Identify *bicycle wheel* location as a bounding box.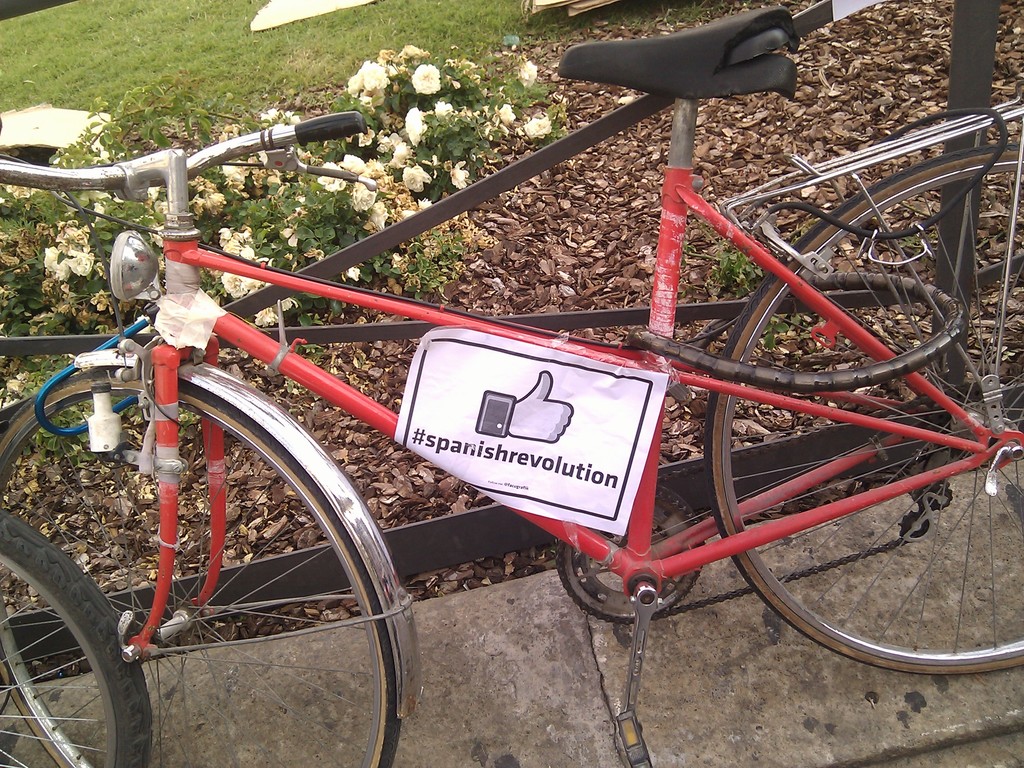
(44, 381, 367, 767).
